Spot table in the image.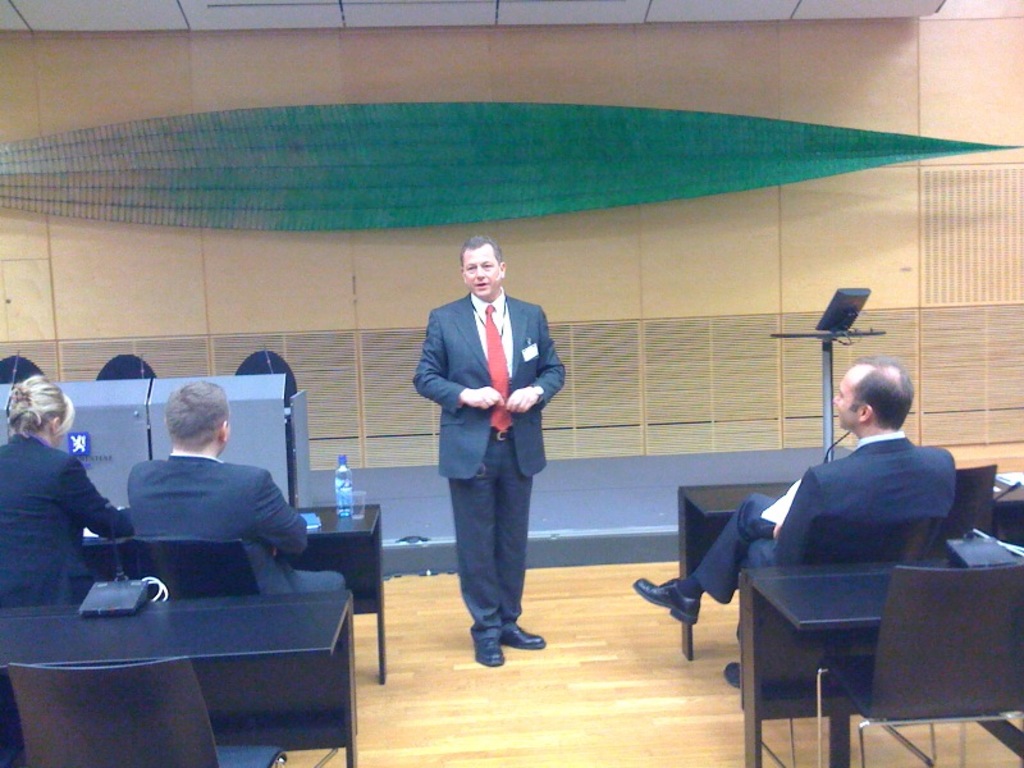
table found at crop(741, 548, 964, 767).
